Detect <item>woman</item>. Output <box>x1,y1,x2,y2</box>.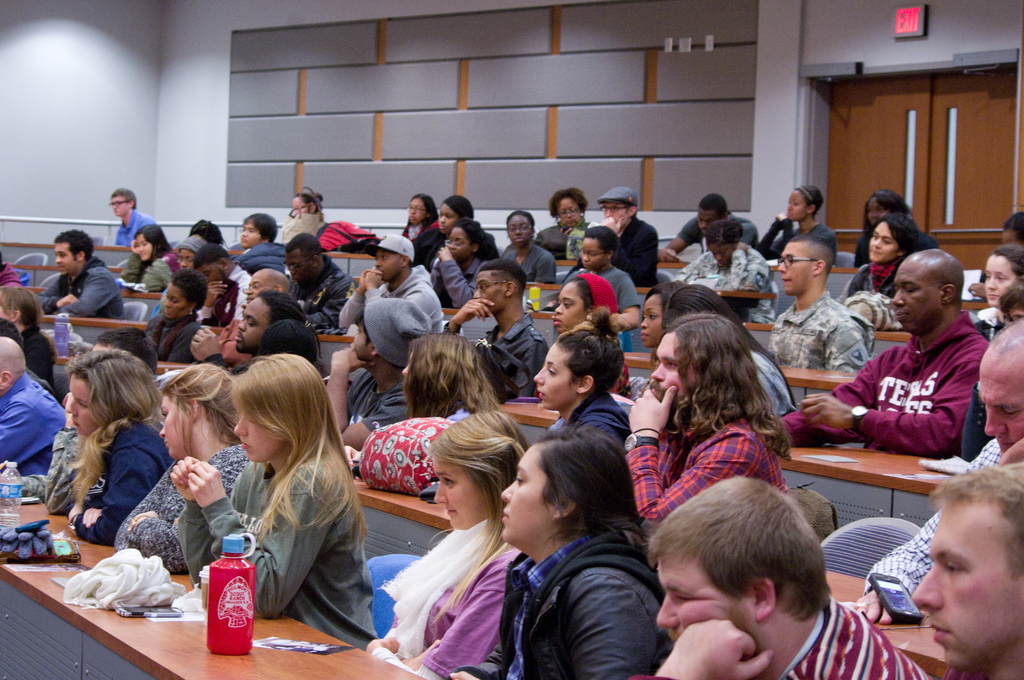
<box>636,280,672,349</box>.
